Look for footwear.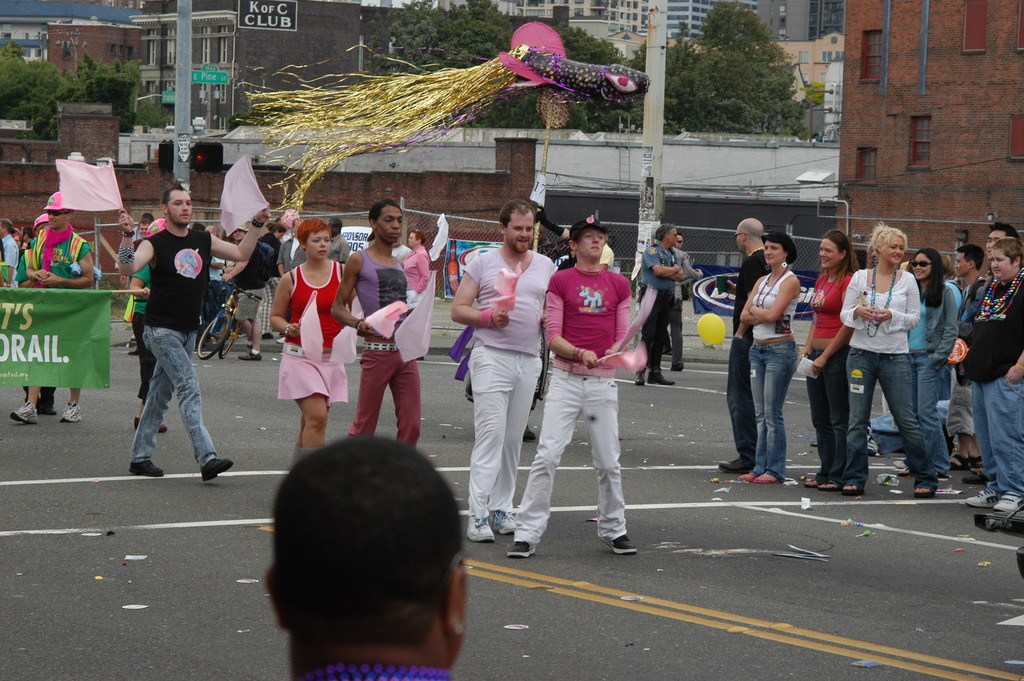
Found: box(35, 397, 60, 415).
